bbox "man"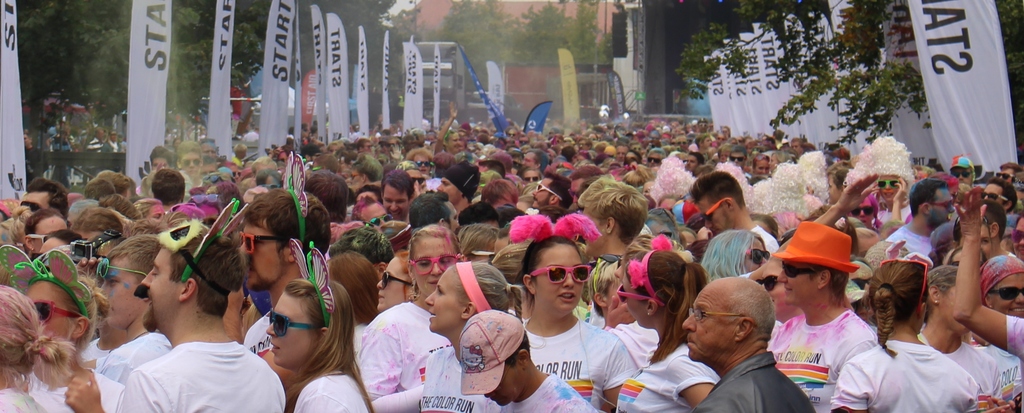
410 190 460 232
